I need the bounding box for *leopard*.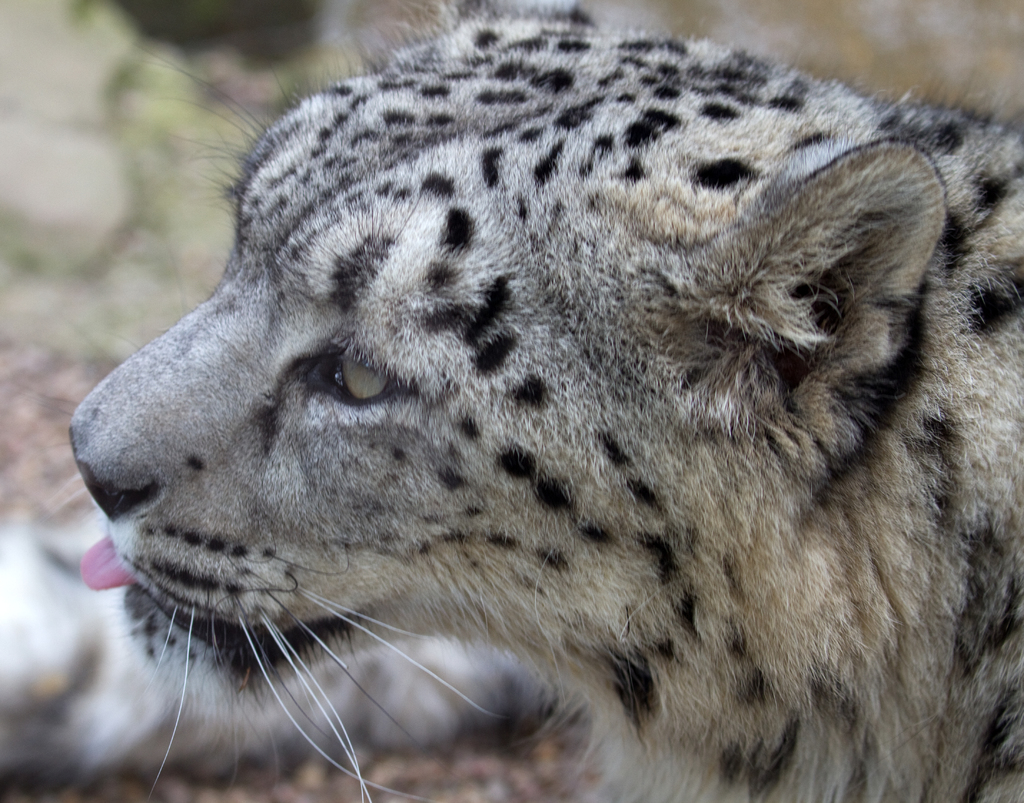
Here it is: <bbox>19, 3, 1023, 802</bbox>.
